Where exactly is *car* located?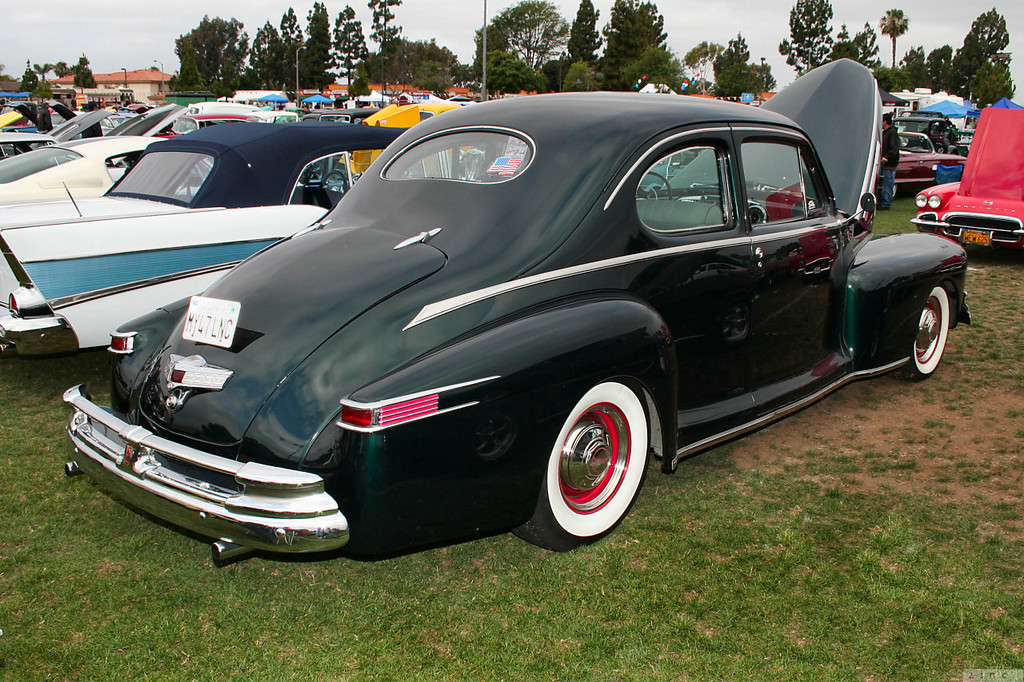
Its bounding box is (x1=911, y1=105, x2=1023, y2=247).
